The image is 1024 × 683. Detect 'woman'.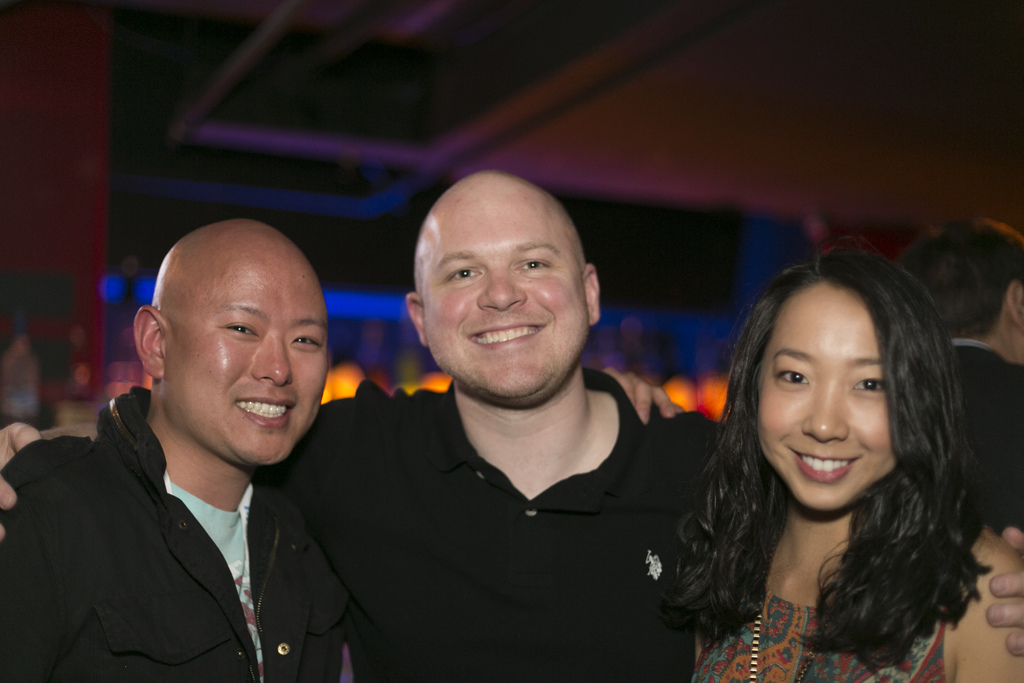
Detection: pyautogui.locateOnScreen(640, 237, 1005, 682).
